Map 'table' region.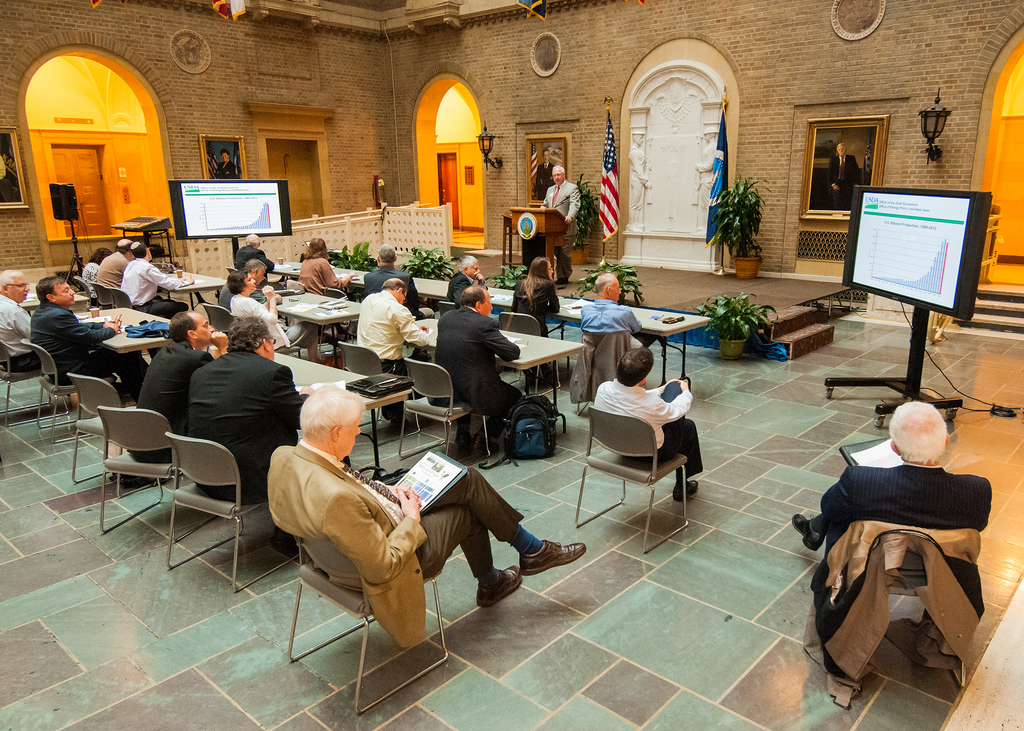
Mapped to (x1=202, y1=335, x2=416, y2=483).
